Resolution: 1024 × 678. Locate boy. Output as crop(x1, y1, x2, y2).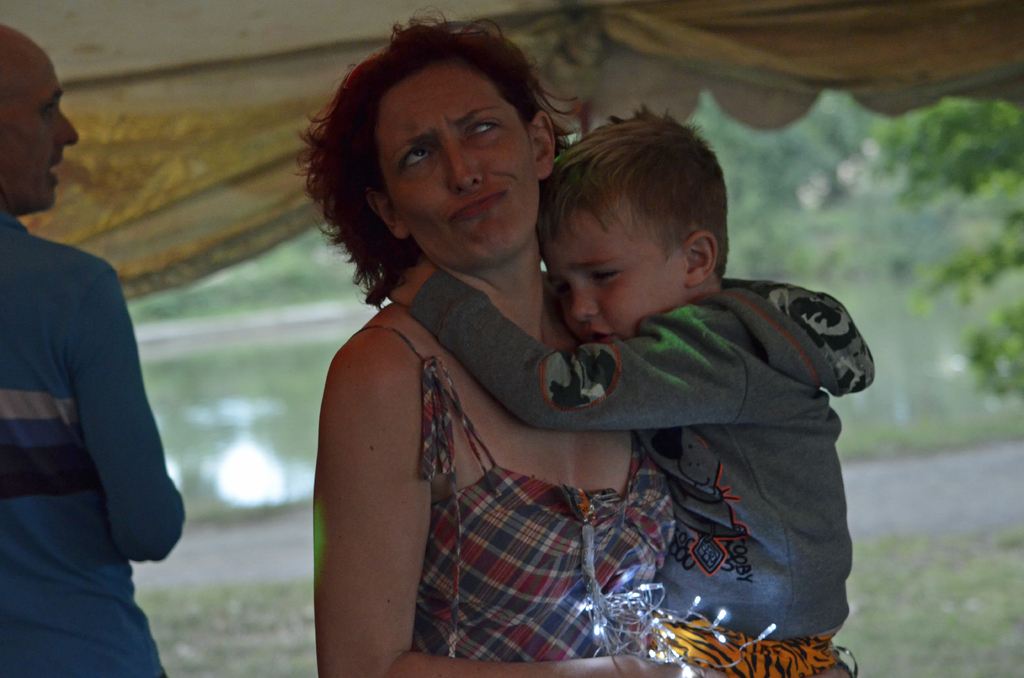
crop(357, 82, 831, 659).
